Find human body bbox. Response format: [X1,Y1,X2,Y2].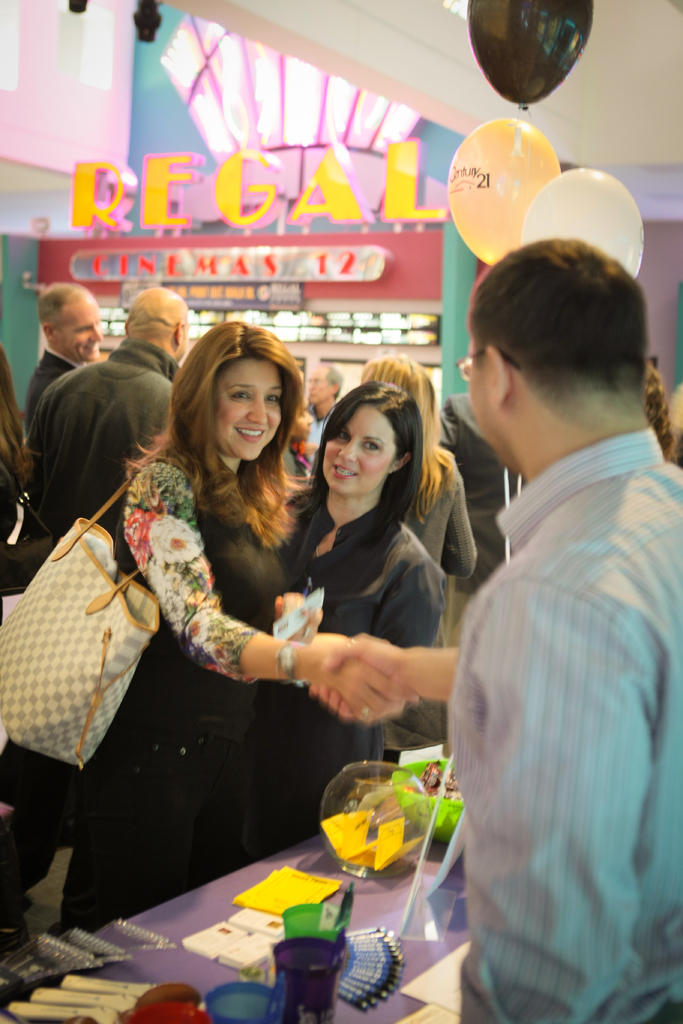
[76,452,425,927].
